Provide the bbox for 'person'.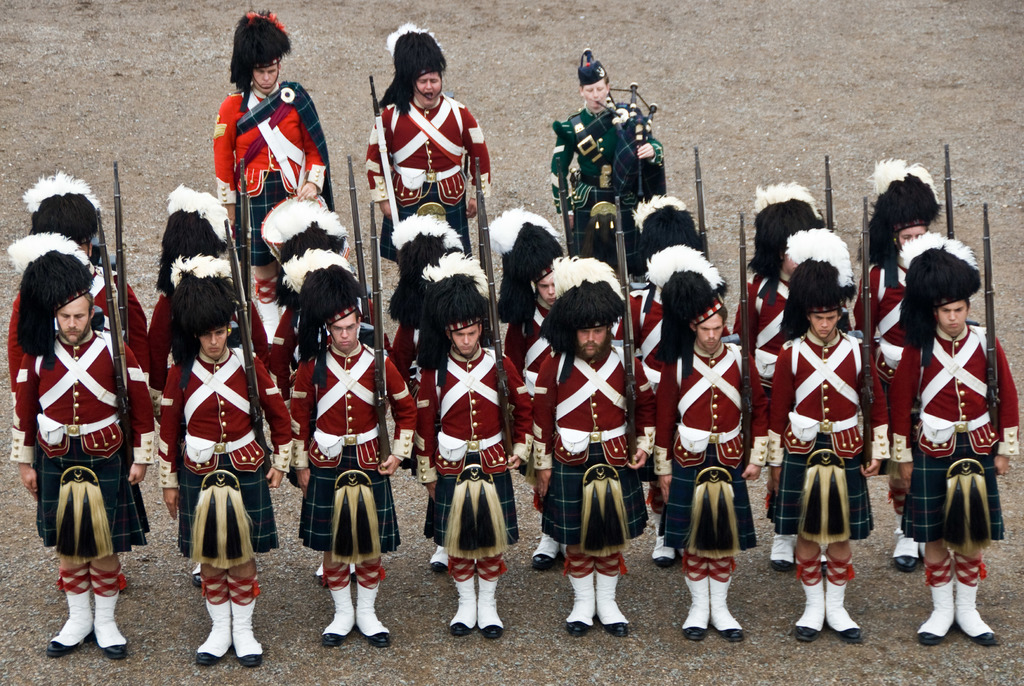
left=543, top=46, right=675, bottom=268.
